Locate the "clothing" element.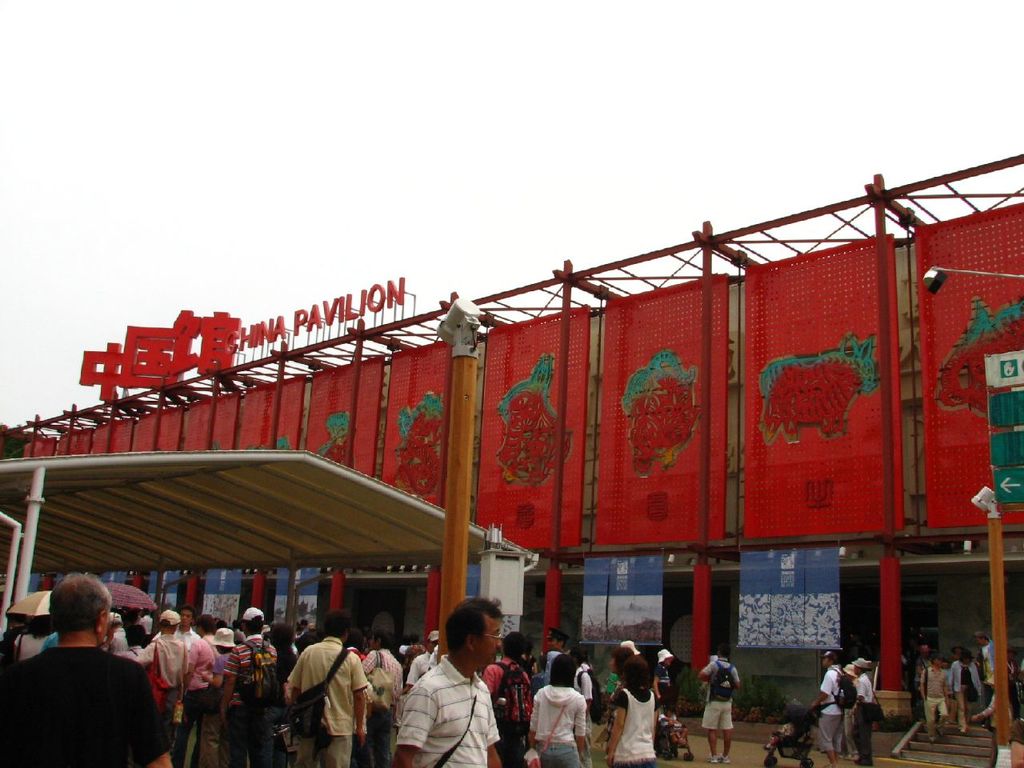
Element bbox: <region>181, 633, 213, 744</region>.
